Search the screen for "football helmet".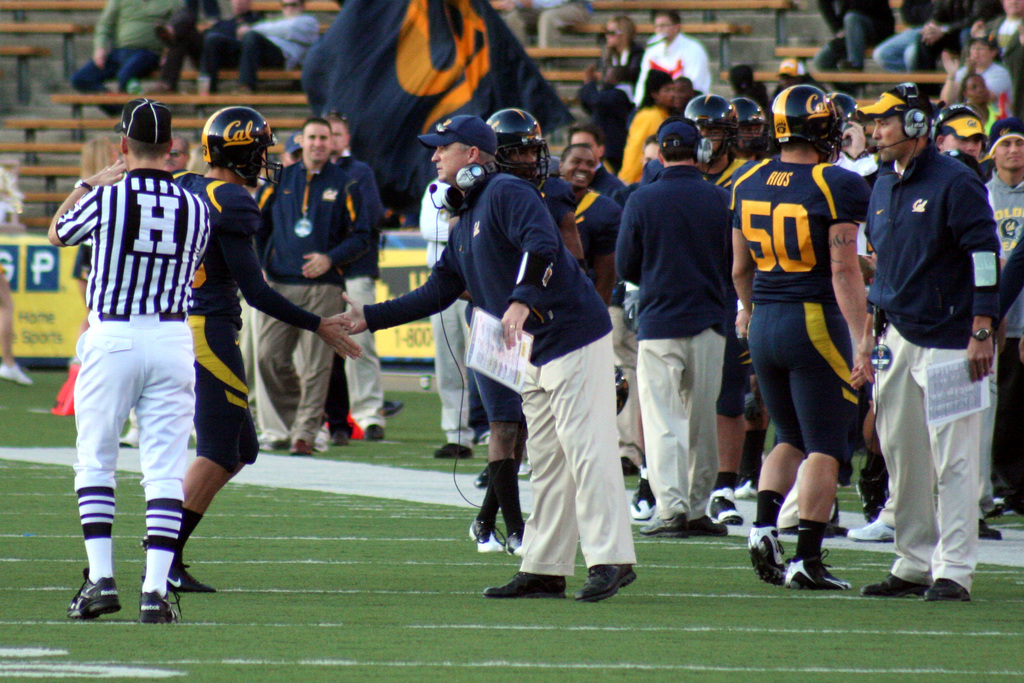
Found at [x1=688, y1=91, x2=744, y2=180].
